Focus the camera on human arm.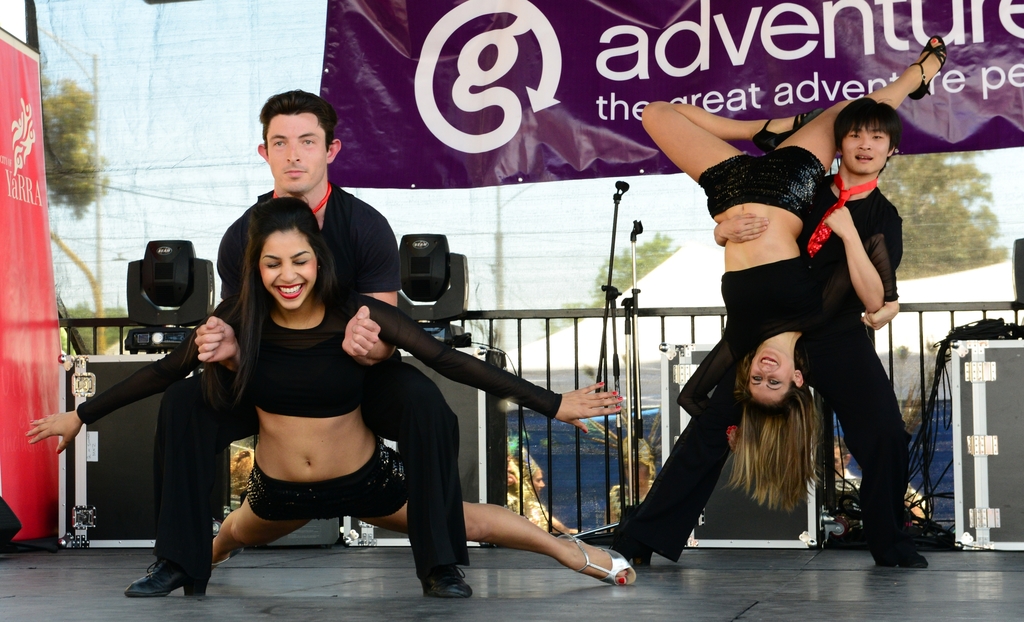
Focus region: (x1=355, y1=290, x2=623, y2=435).
